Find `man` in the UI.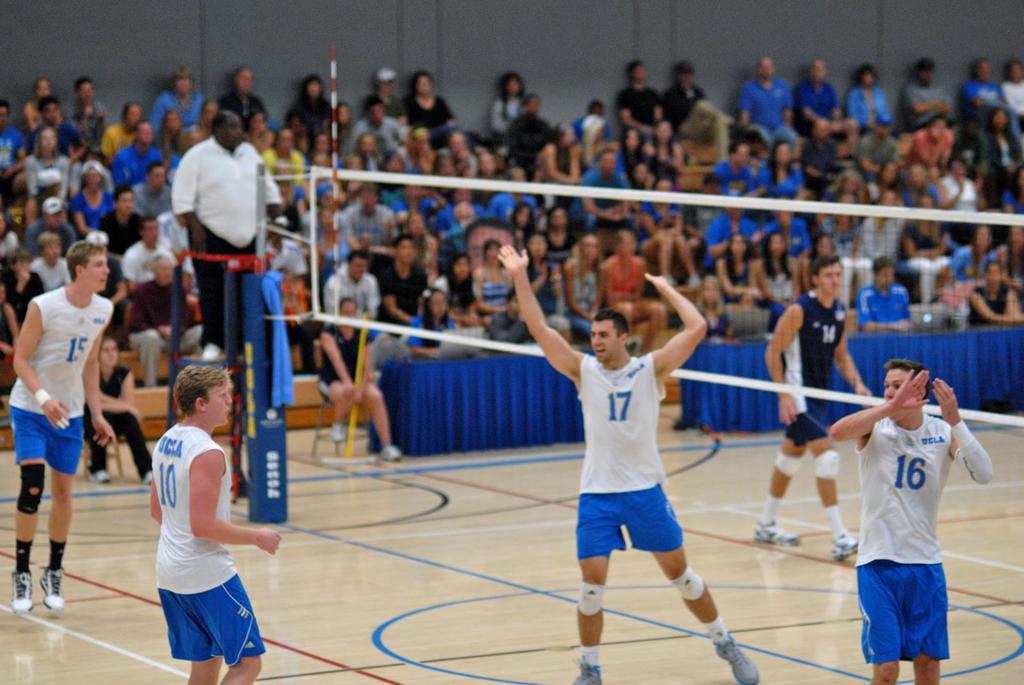
UI element at <region>1, 239, 138, 624</region>.
